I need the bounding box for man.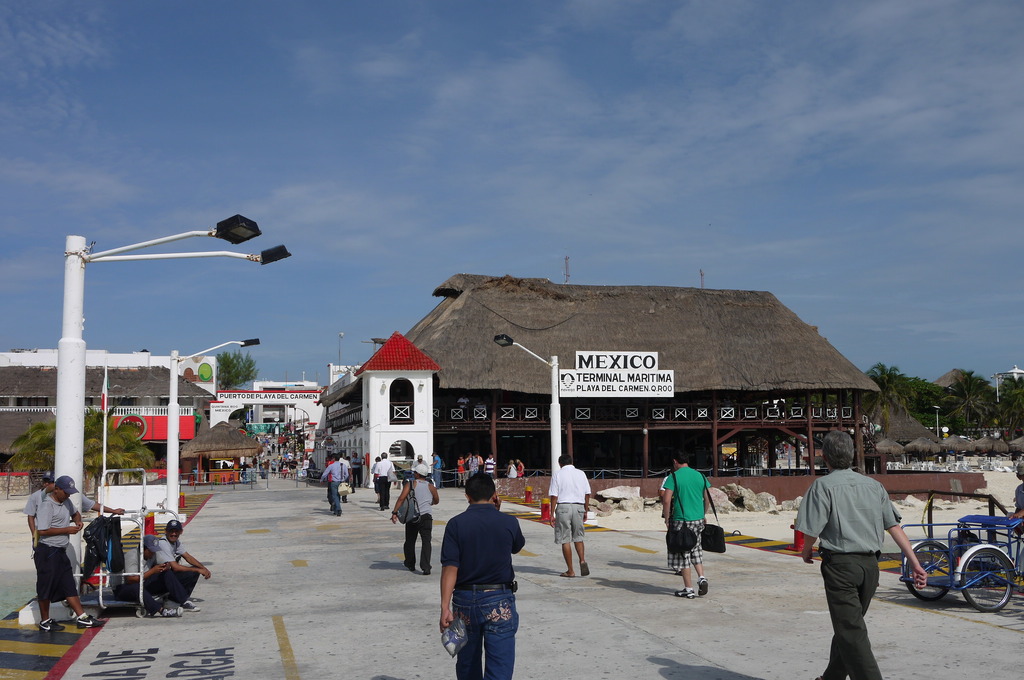
Here it is: 792 432 930 679.
